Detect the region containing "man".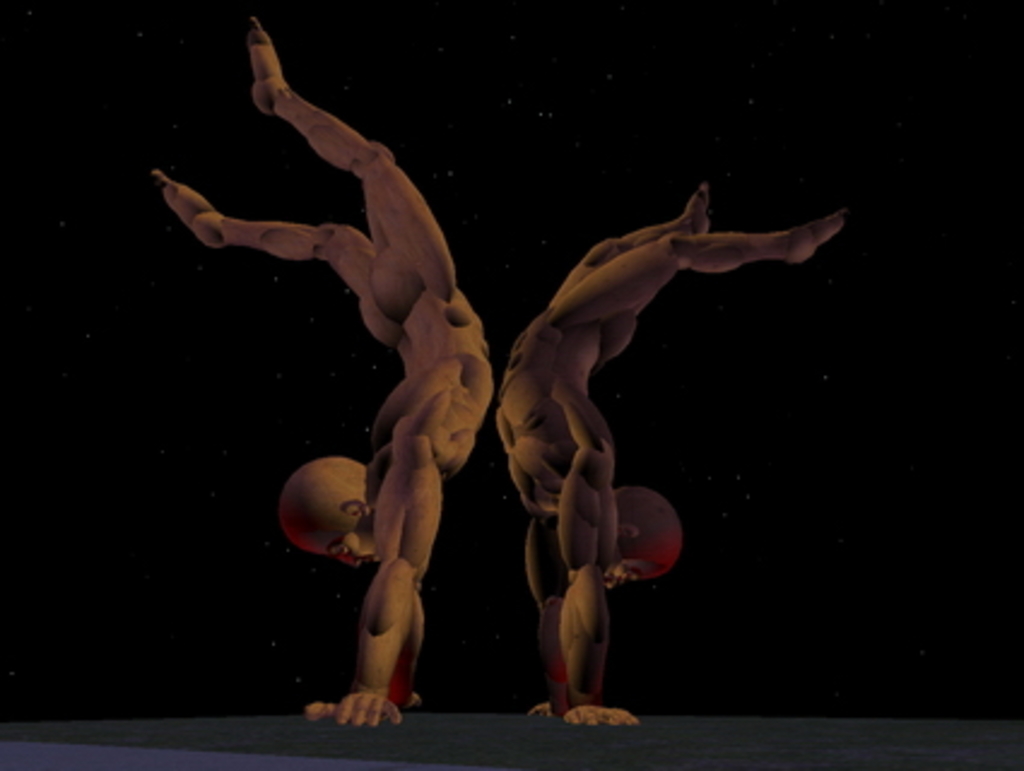
box(145, 14, 499, 742).
